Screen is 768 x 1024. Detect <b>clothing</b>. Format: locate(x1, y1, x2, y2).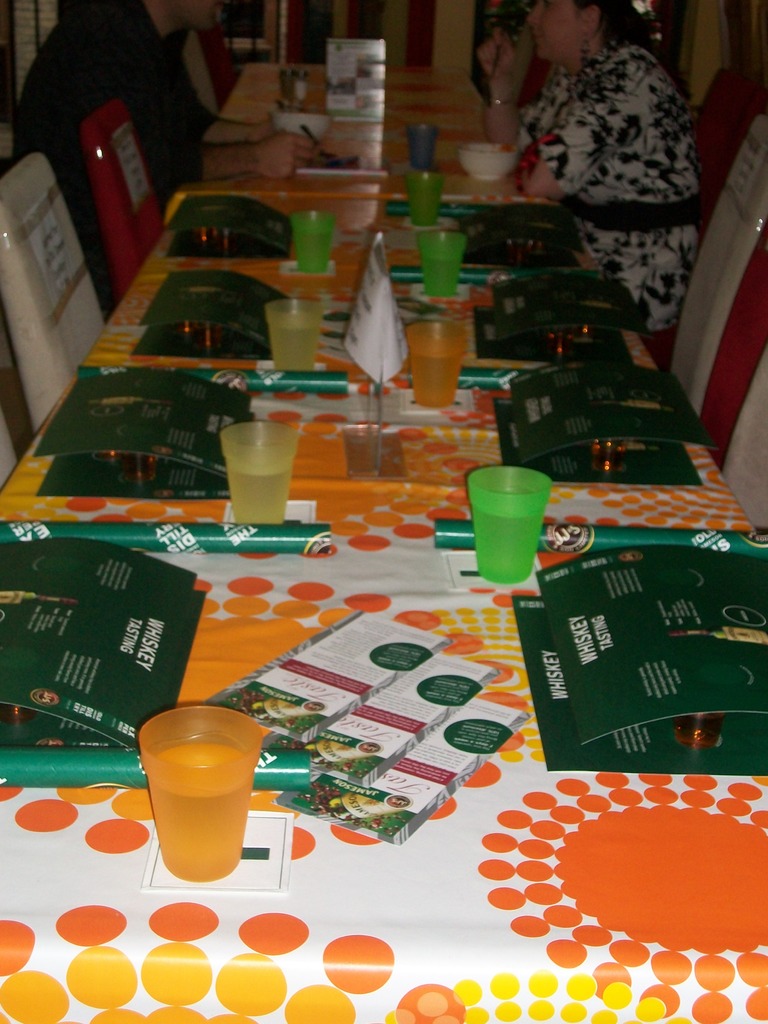
locate(486, 21, 733, 327).
